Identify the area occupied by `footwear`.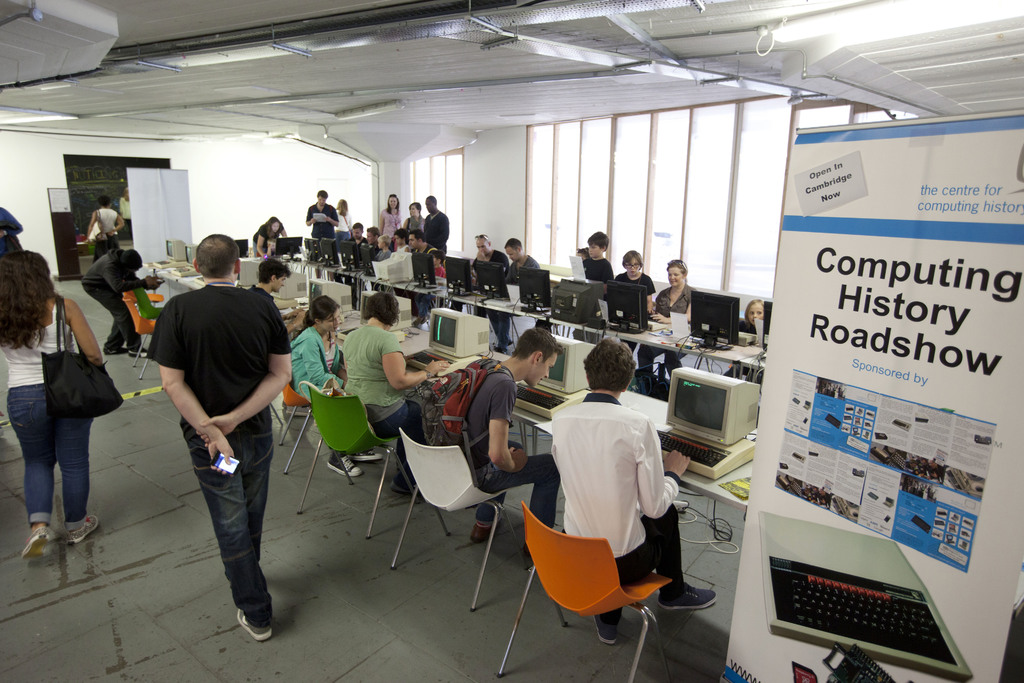
Area: x1=102 y1=348 x2=125 y2=355.
